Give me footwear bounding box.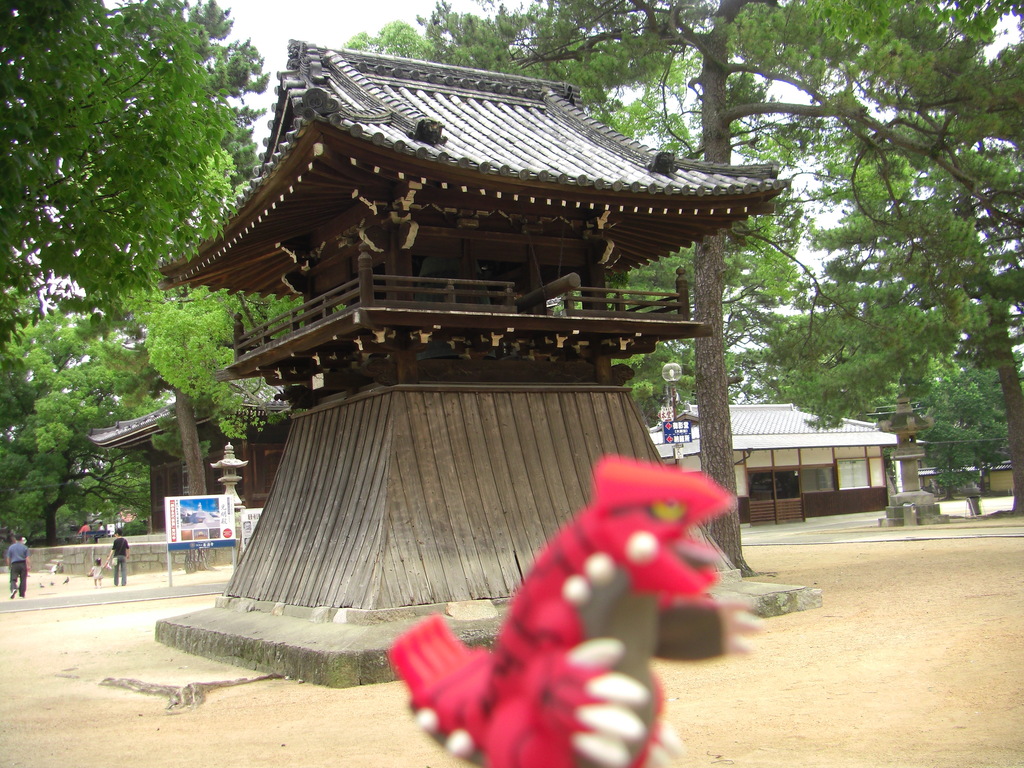
locate(10, 589, 19, 602).
